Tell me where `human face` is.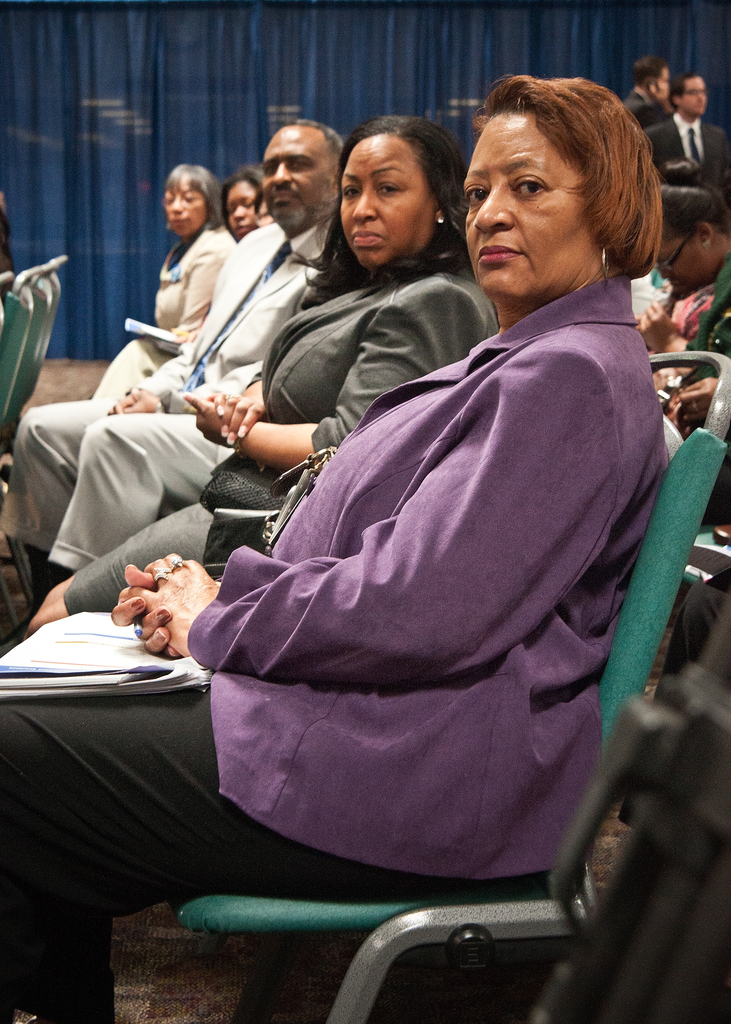
`human face` is at <region>464, 106, 602, 305</region>.
